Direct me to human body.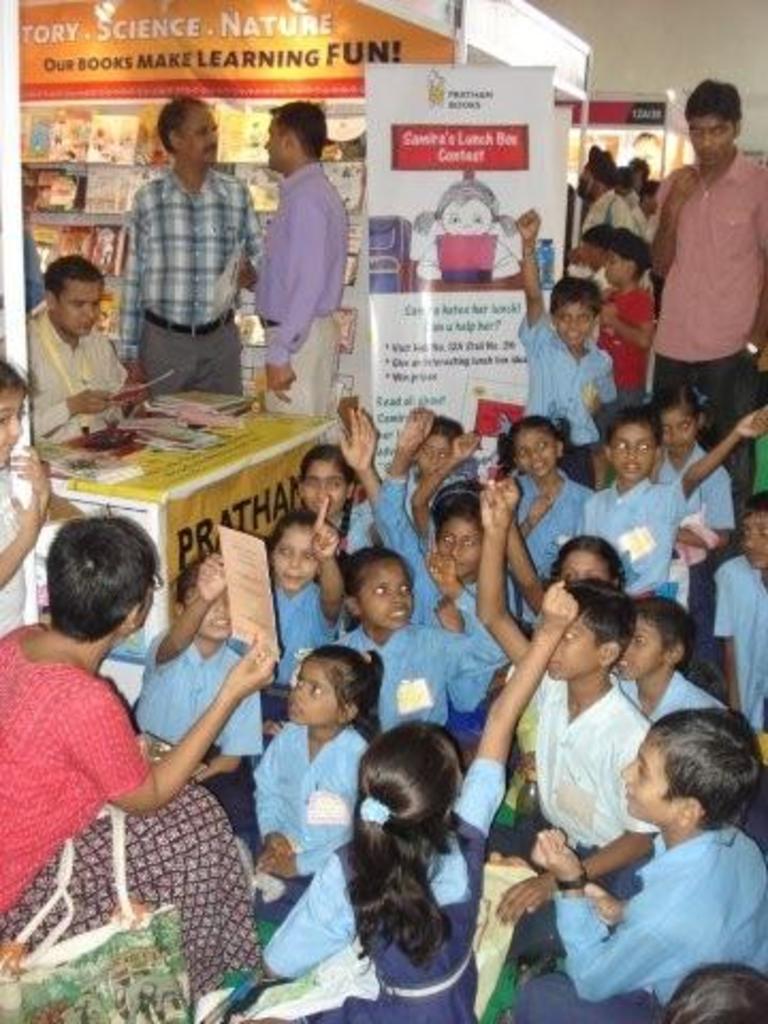
Direction: Rect(269, 580, 561, 1022).
